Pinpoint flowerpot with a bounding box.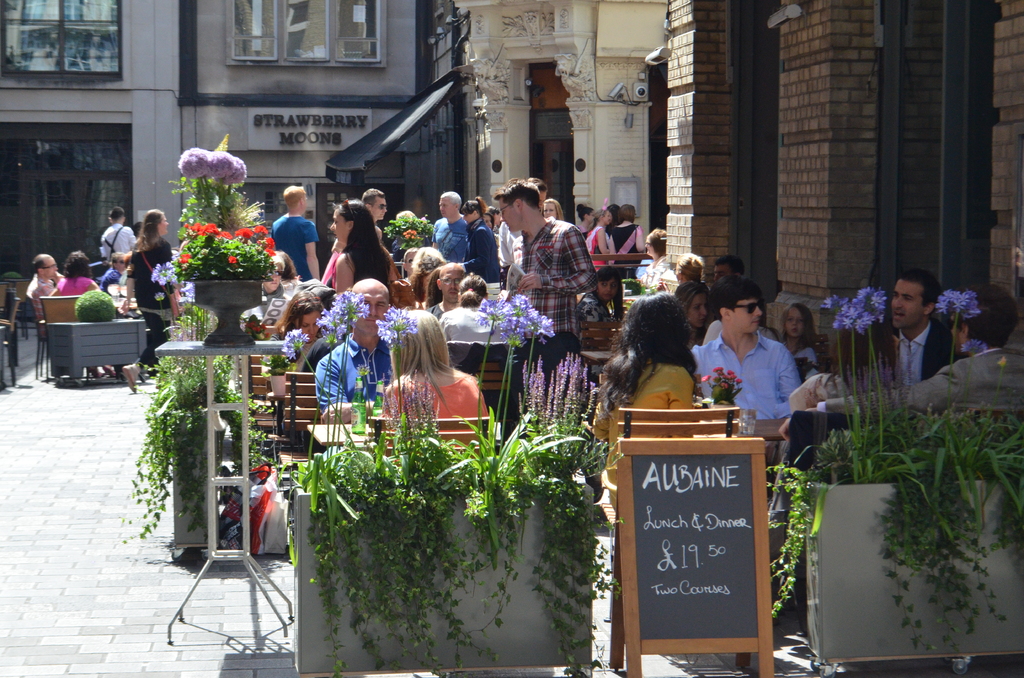
detection(170, 213, 254, 303).
